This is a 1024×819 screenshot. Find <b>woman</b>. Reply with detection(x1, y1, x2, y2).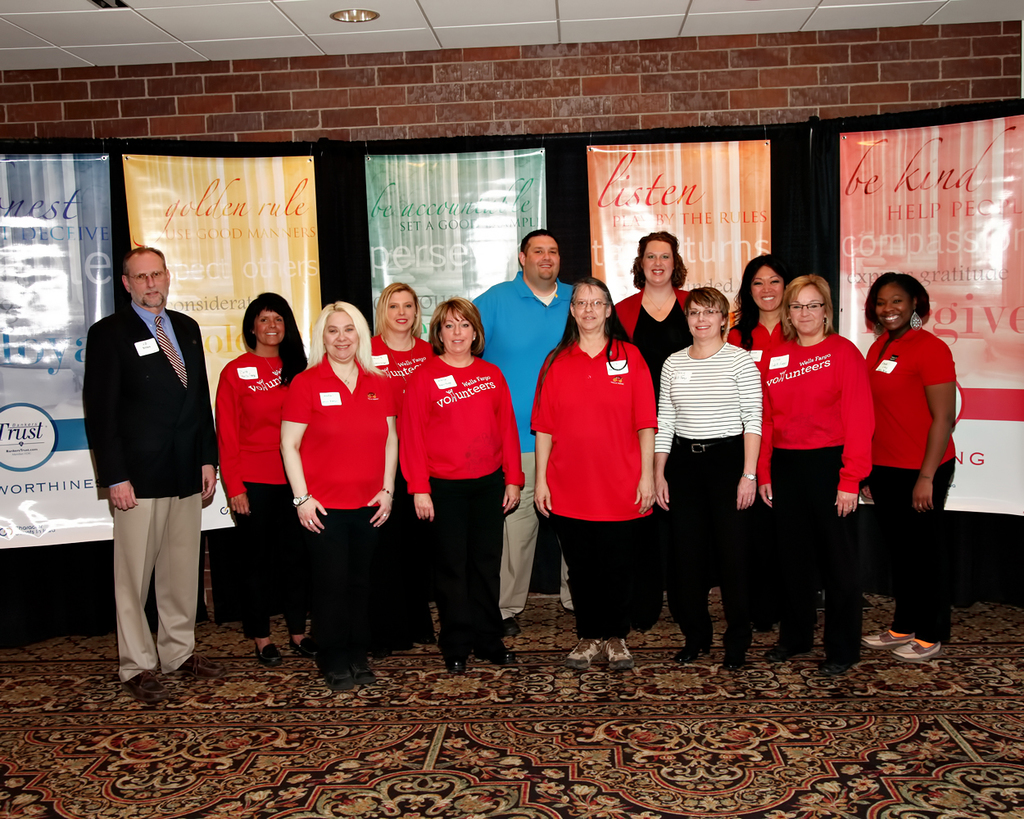
detection(219, 291, 310, 670).
